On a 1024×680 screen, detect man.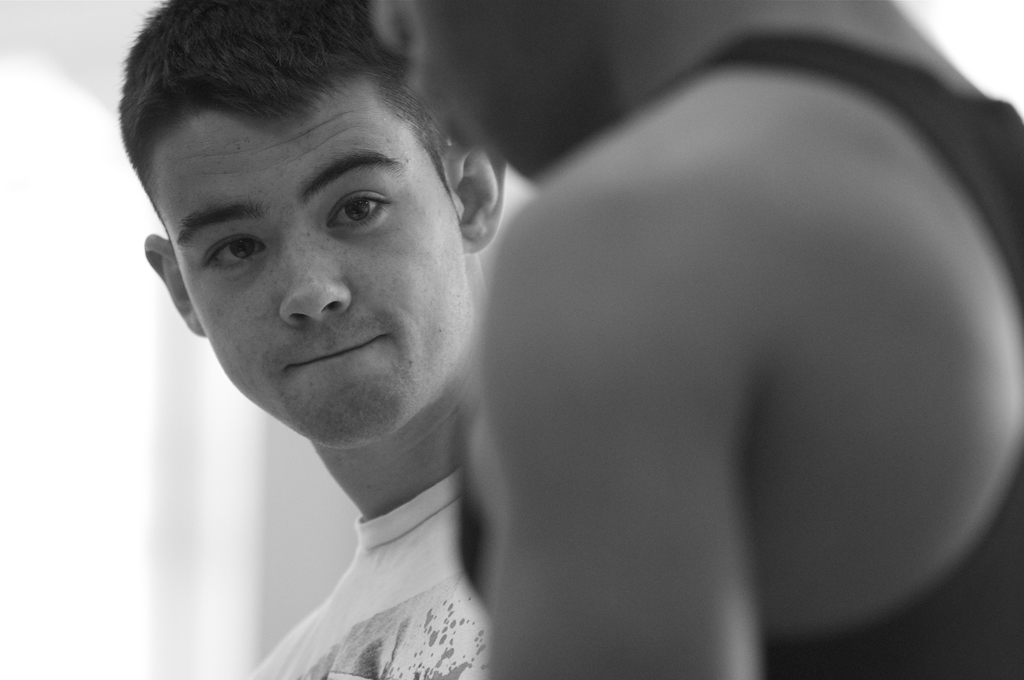
437/0/1009/670.
